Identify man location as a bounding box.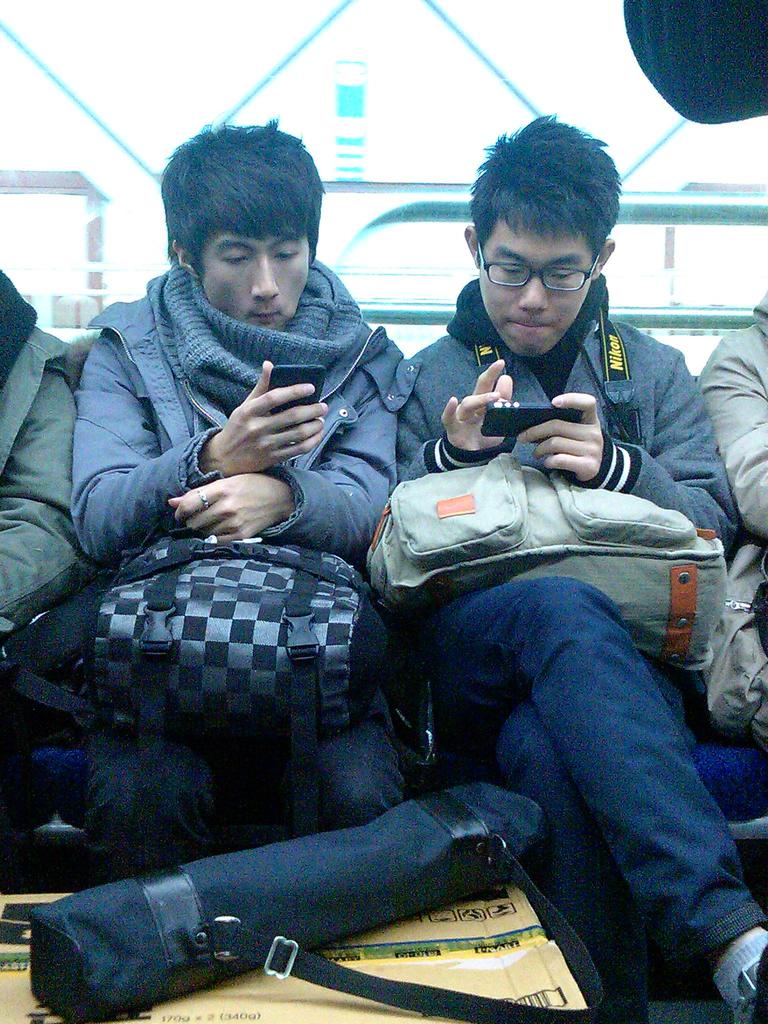
BBox(56, 140, 426, 819).
